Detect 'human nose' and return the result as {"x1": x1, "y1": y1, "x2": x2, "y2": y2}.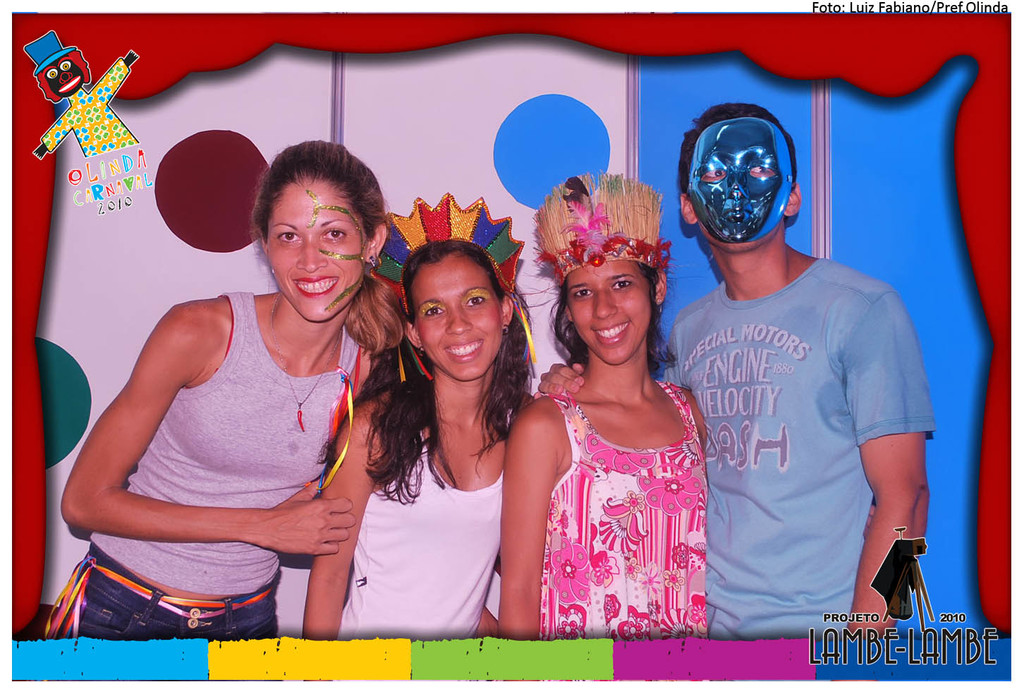
{"x1": 443, "y1": 305, "x2": 475, "y2": 339}.
